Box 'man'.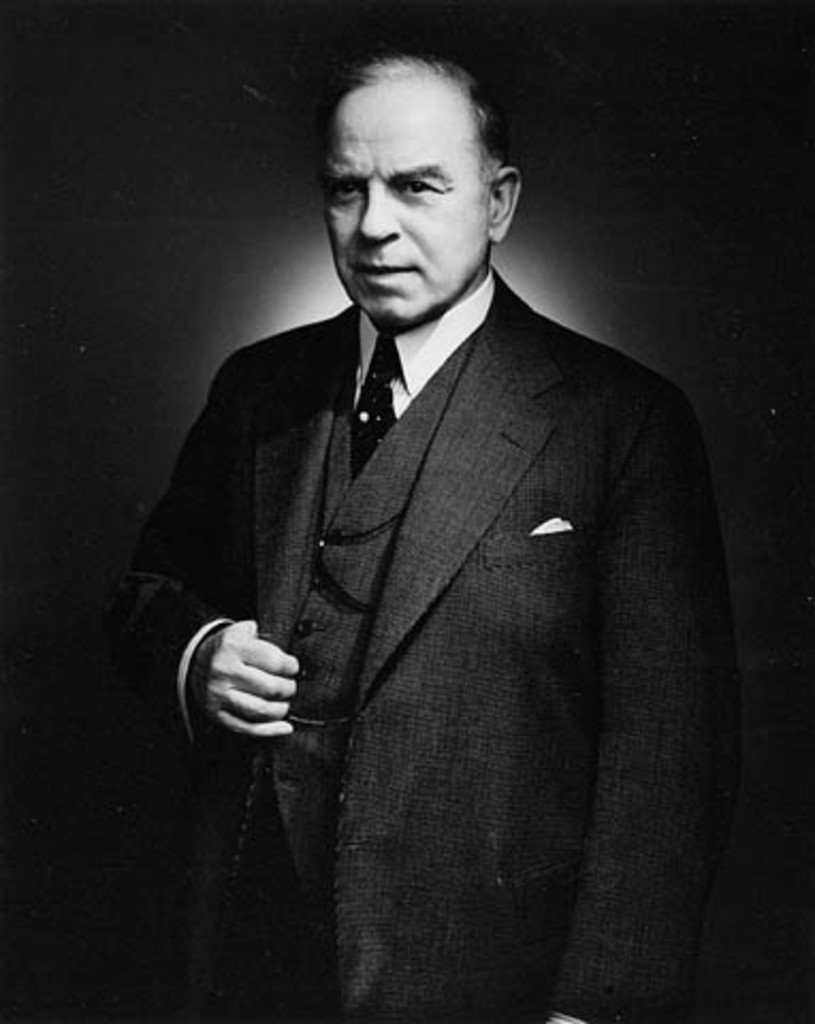
(111, 36, 770, 1013).
